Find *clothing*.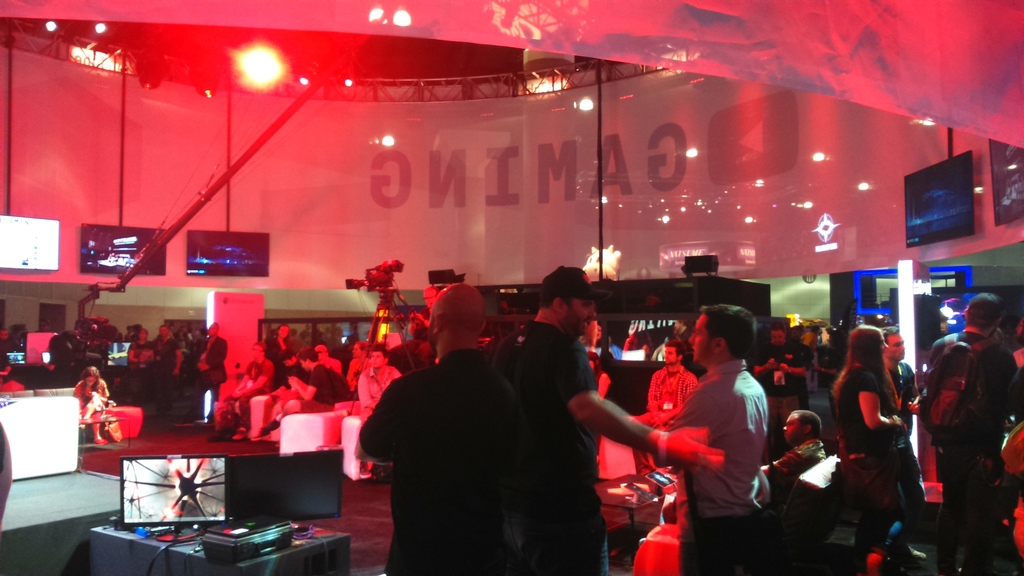
crop(155, 340, 181, 415).
